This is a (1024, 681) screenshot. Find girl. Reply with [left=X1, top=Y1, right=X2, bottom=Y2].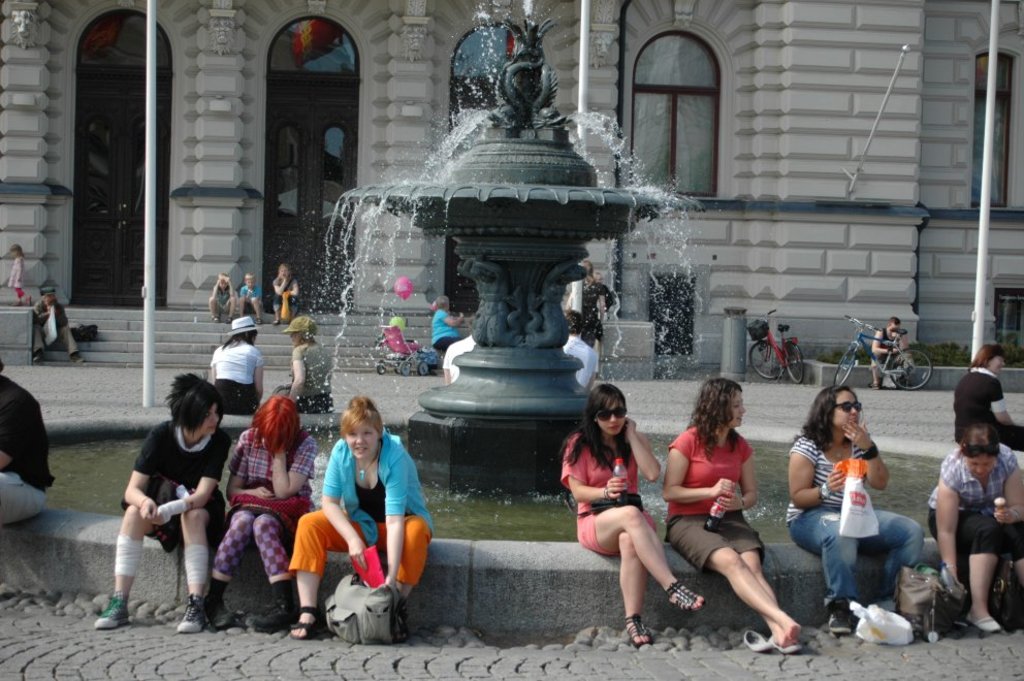
[left=274, top=311, right=335, bottom=416].
